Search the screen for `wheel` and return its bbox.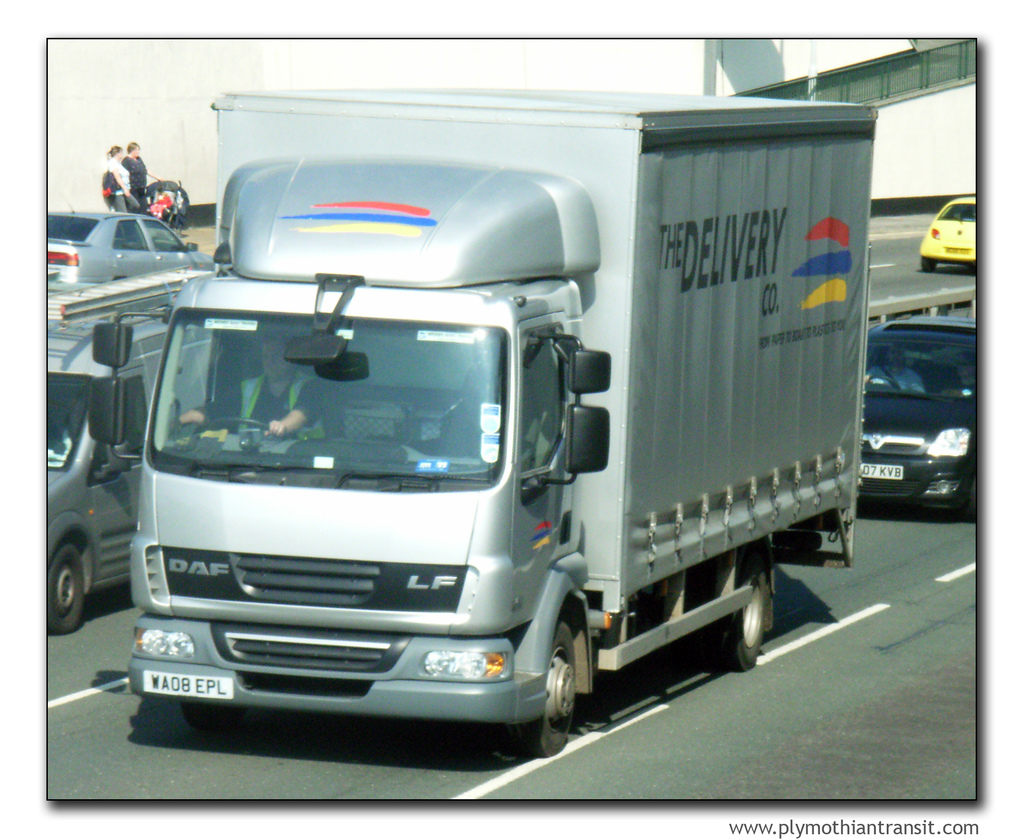
Found: pyautogui.locateOnScreen(961, 480, 978, 525).
